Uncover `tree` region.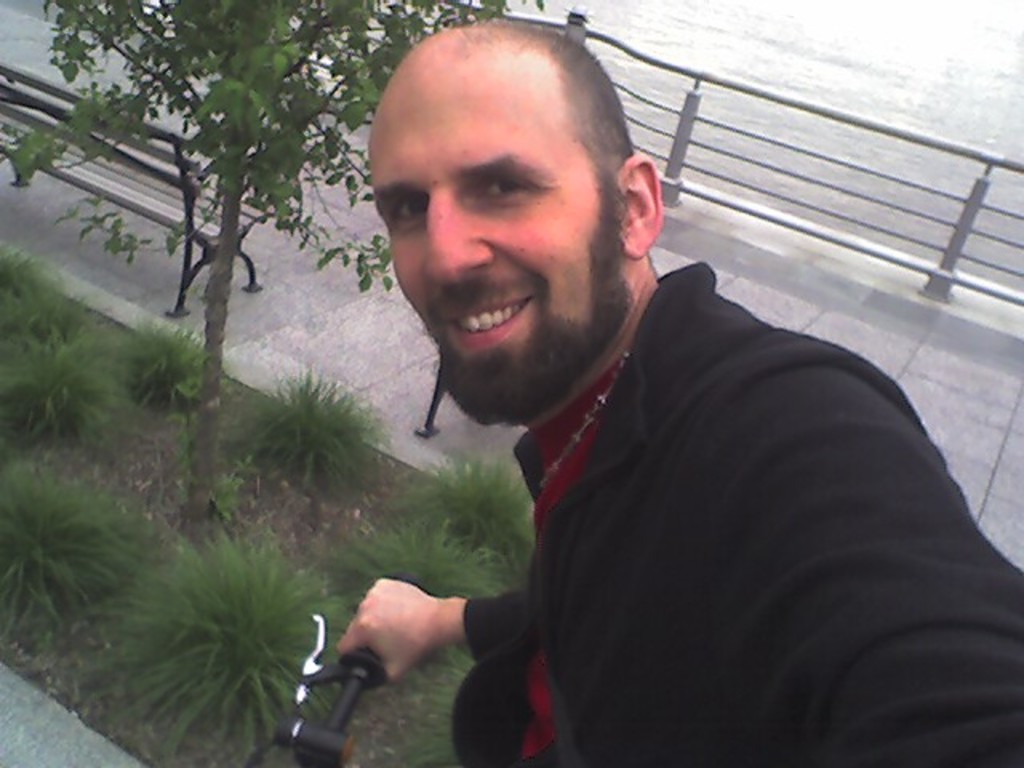
Uncovered: region(0, 0, 547, 514).
